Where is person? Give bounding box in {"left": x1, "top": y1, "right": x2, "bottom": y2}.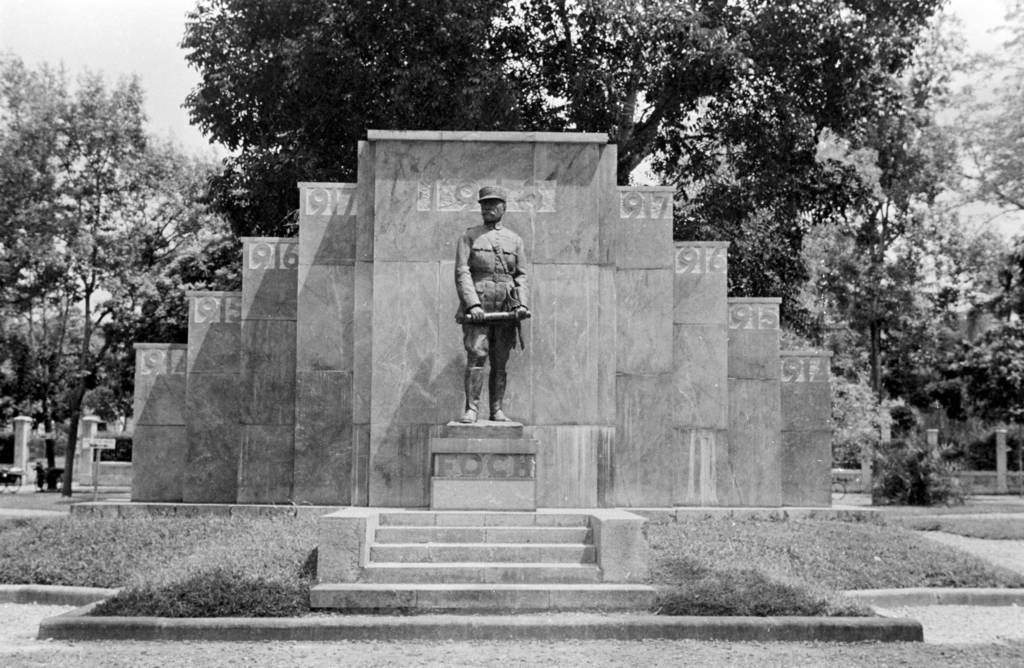
{"left": 450, "top": 179, "right": 536, "bottom": 430}.
